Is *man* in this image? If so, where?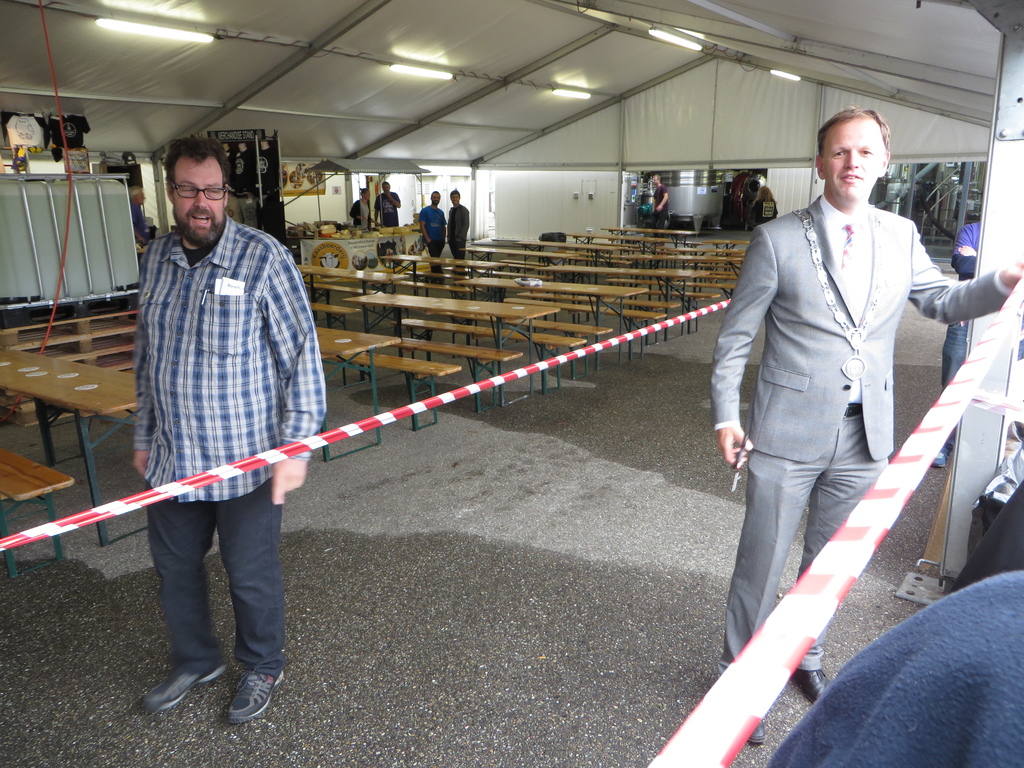
Yes, at [416,186,448,273].
